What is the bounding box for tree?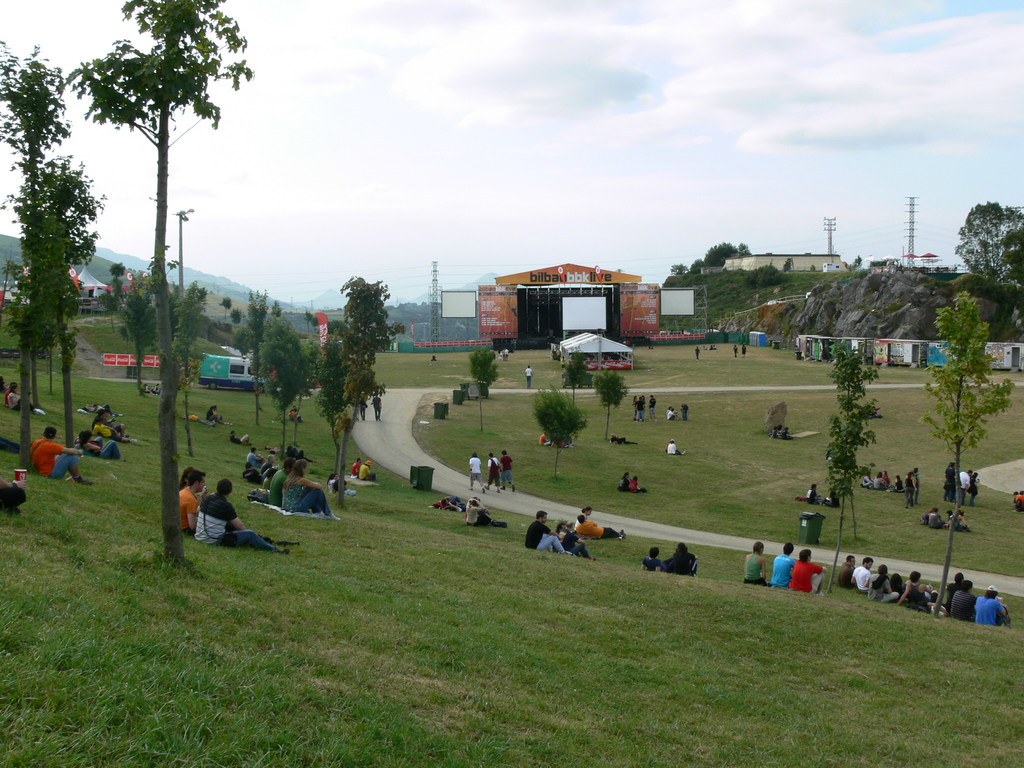
select_region(232, 307, 242, 327).
